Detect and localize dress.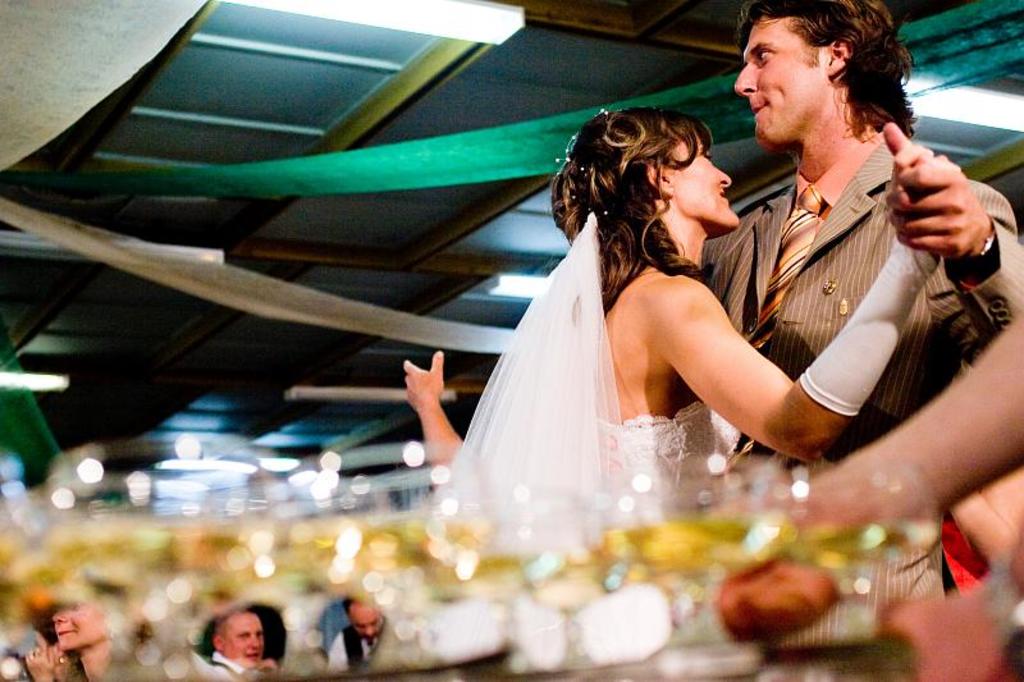
Localized at {"x1": 444, "y1": 193, "x2": 827, "y2": 526}.
